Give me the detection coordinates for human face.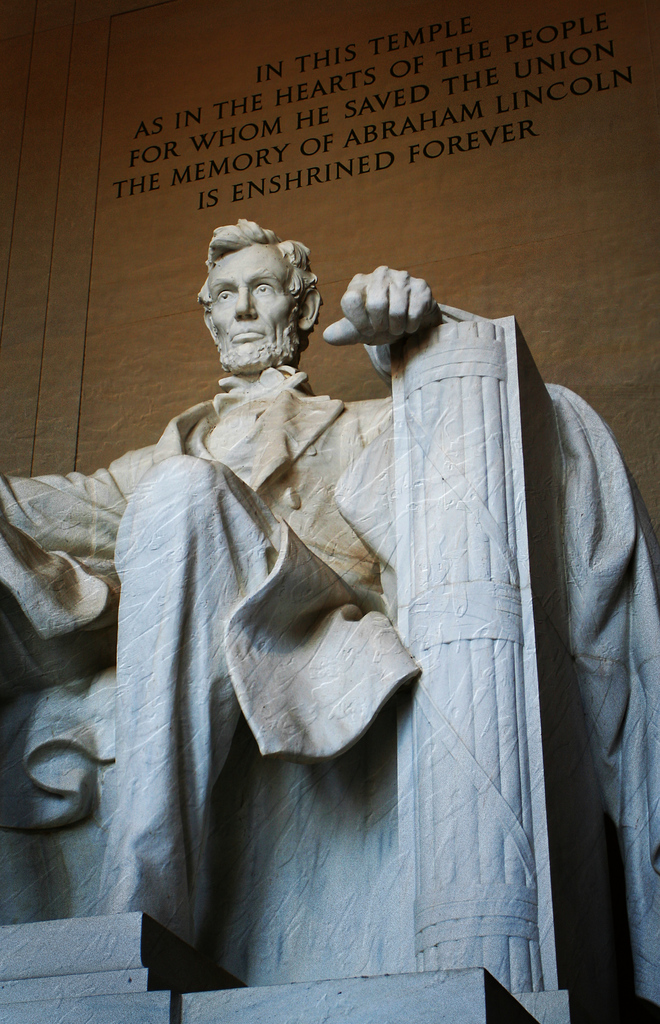
(210,234,288,365).
